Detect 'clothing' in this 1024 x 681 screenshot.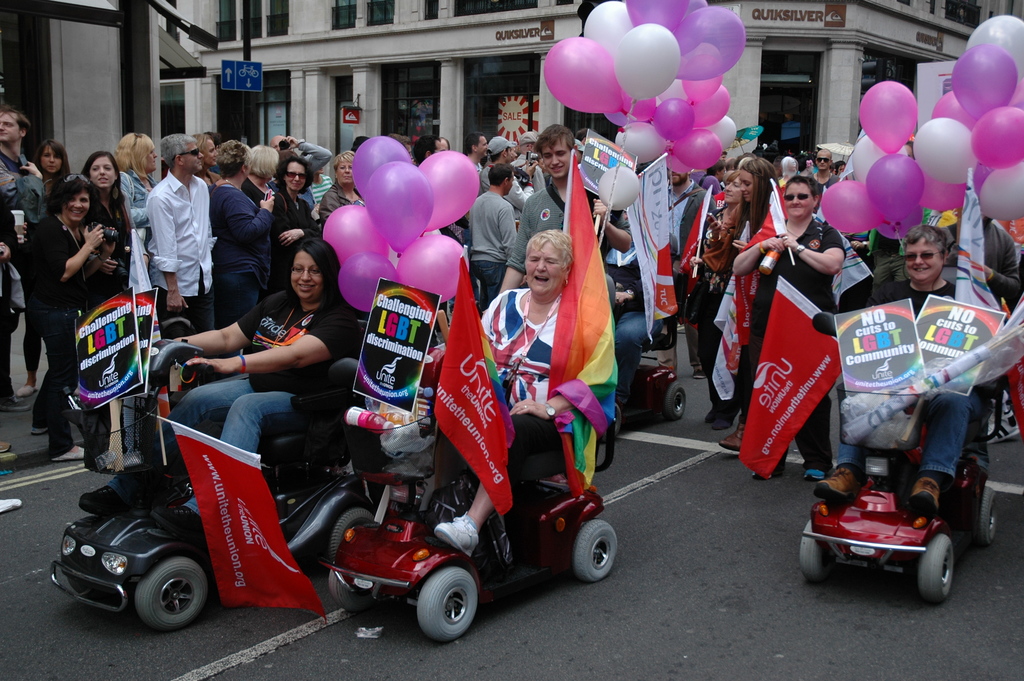
Detection: [left=105, top=296, right=358, bottom=521].
